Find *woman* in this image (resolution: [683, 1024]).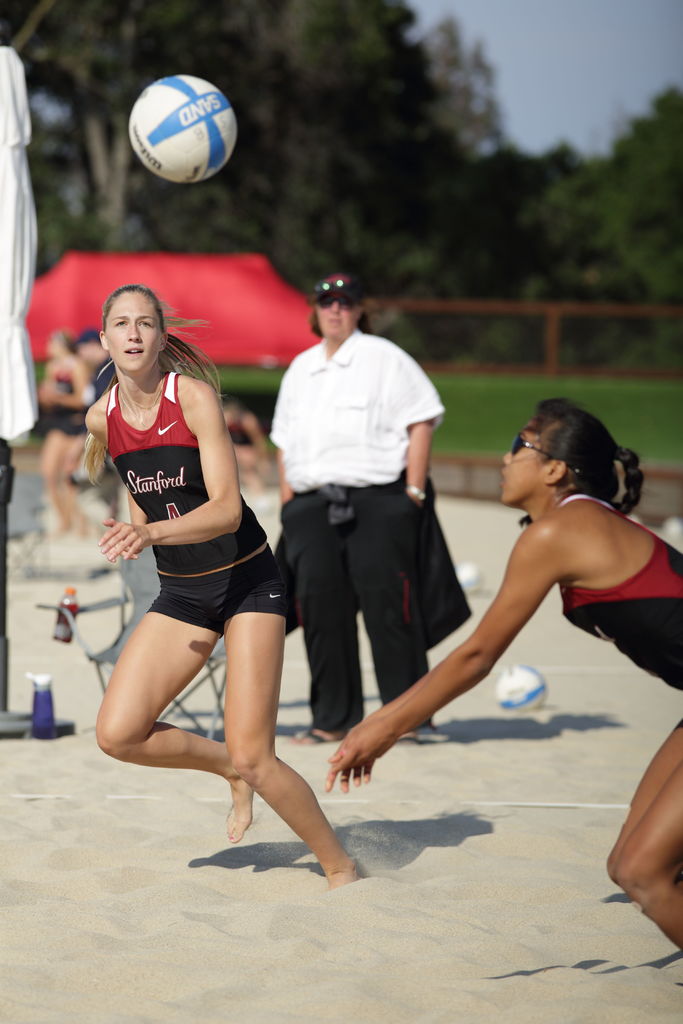
{"x1": 327, "y1": 401, "x2": 682, "y2": 952}.
